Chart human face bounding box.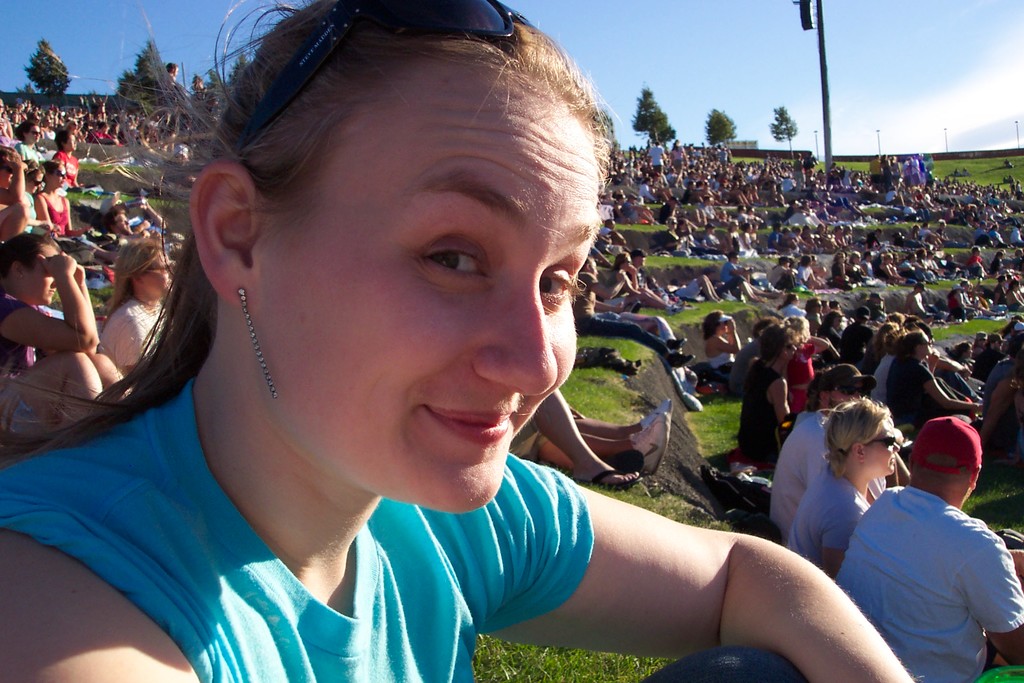
Charted: <region>731, 252, 741, 266</region>.
